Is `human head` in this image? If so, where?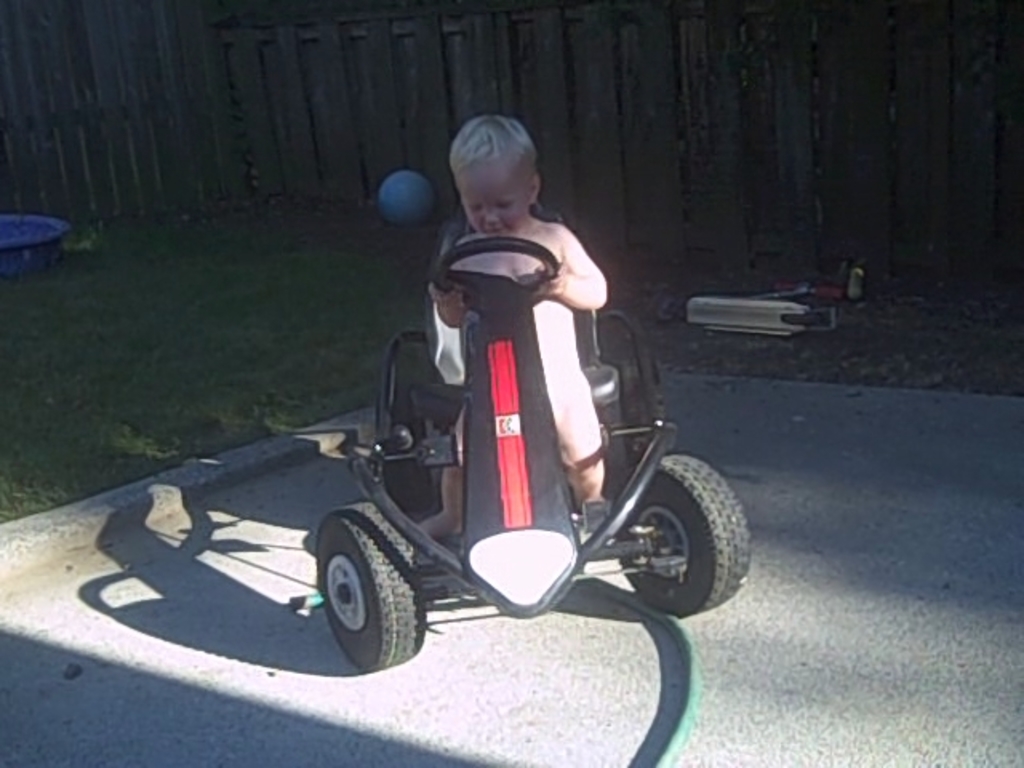
Yes, at [x1=426, y1=102, x2=562, y2=245].
